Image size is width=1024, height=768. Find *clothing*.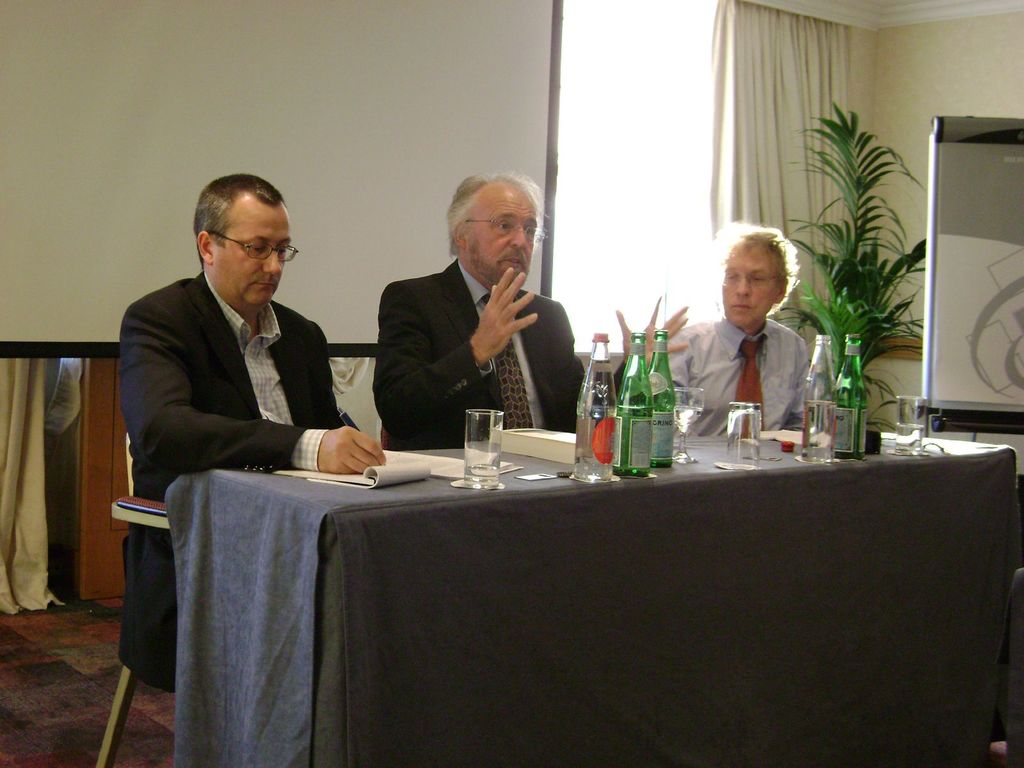
[x1=376, y1=261, x2=586, y2=452].
